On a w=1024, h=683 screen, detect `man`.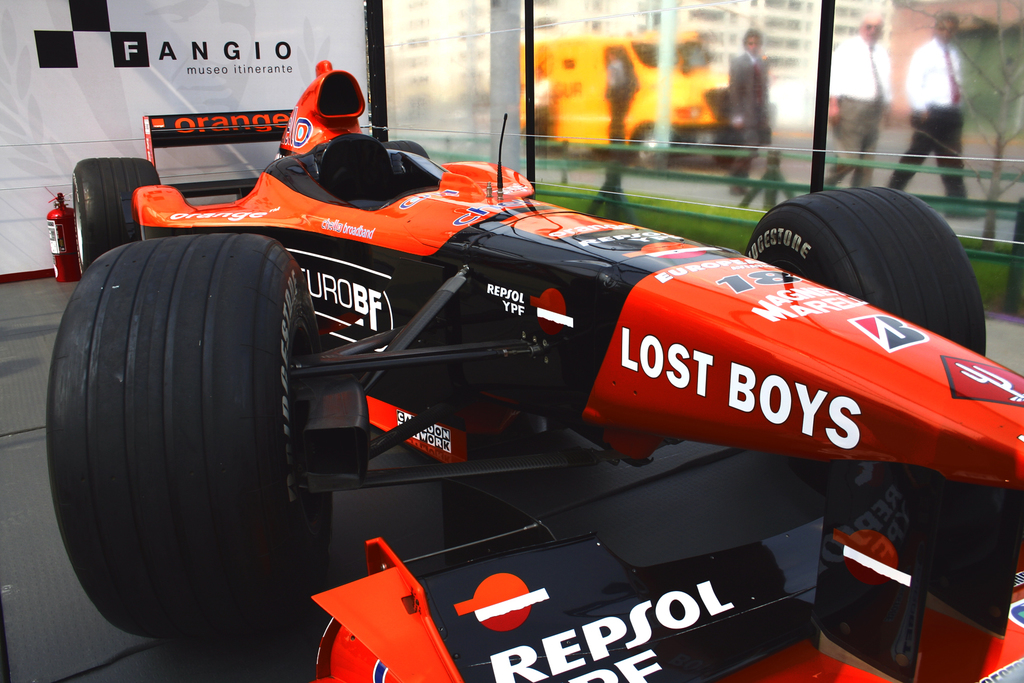
(left=820, top=10, right=895, bottom=187).
